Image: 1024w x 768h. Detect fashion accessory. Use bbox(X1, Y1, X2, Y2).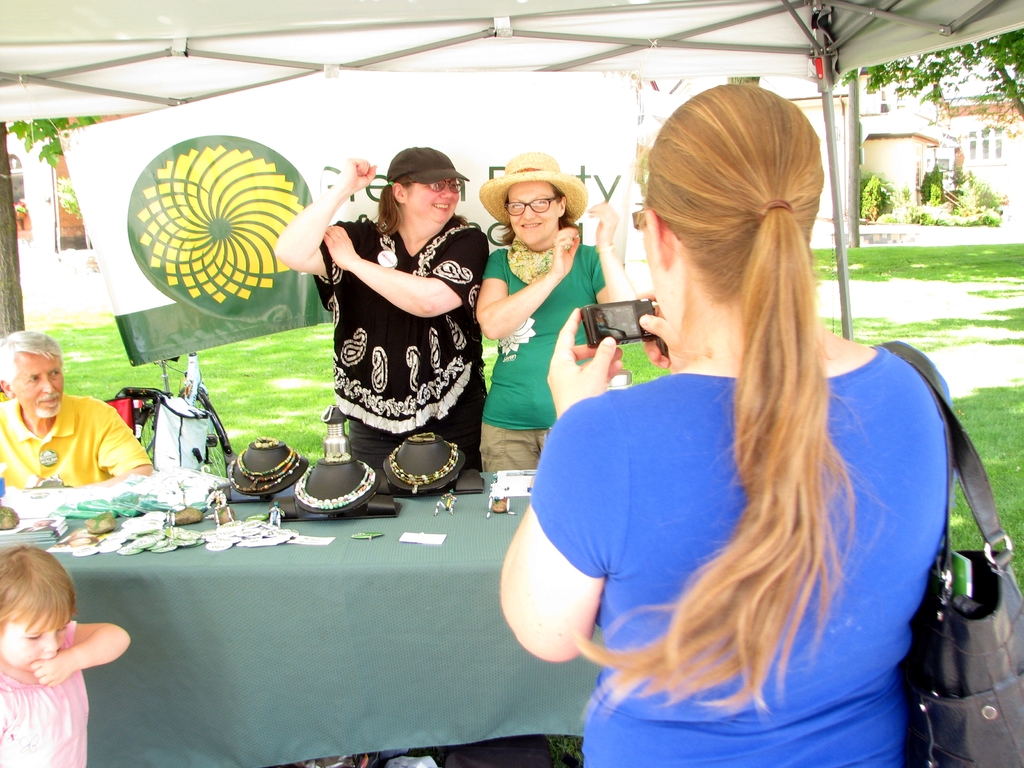
bbox(384, 147, 472, 184).
